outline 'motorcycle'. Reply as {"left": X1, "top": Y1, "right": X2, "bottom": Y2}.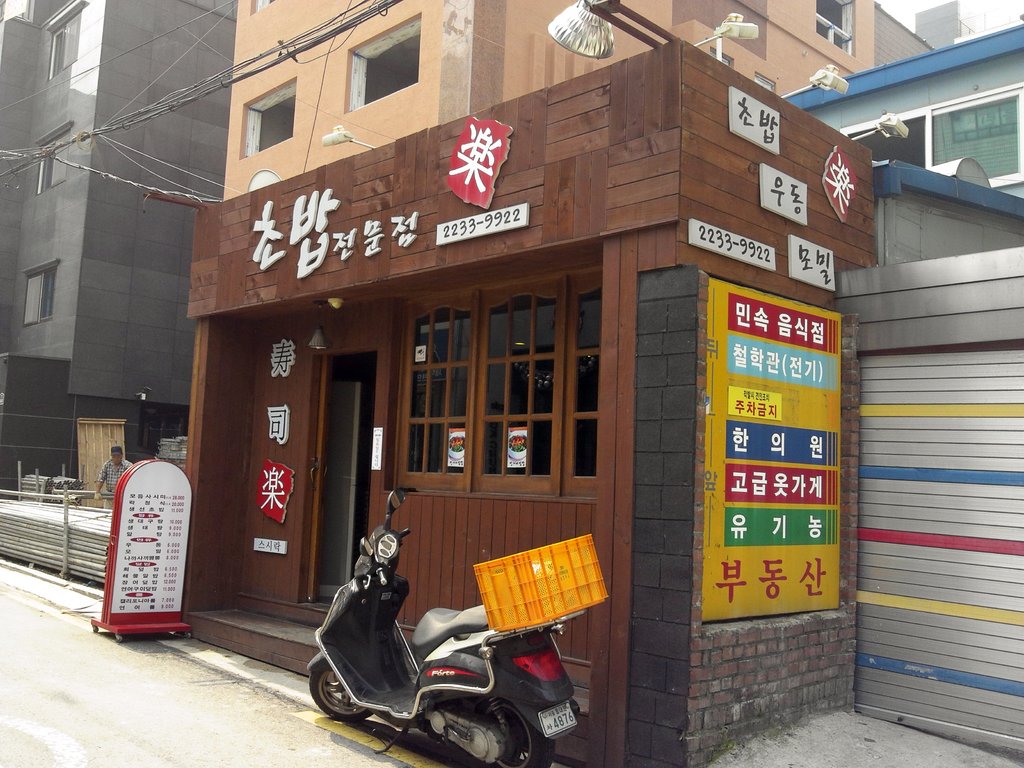
{"left": 307, "top": 493, "right": 582, "bottom": 767}.
